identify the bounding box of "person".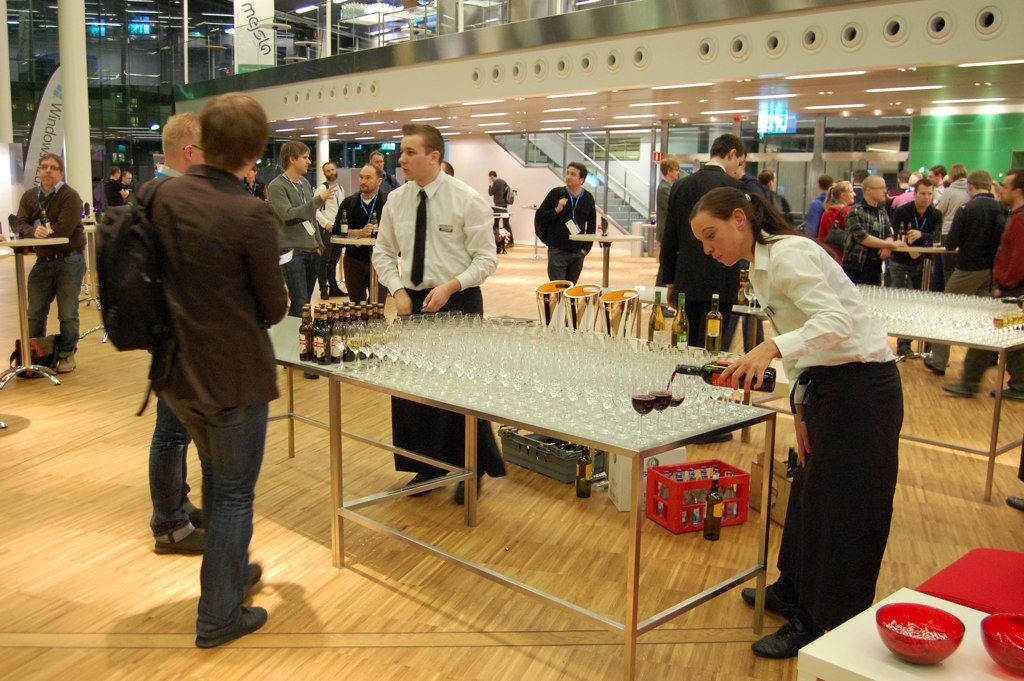
122/168/134/204.
